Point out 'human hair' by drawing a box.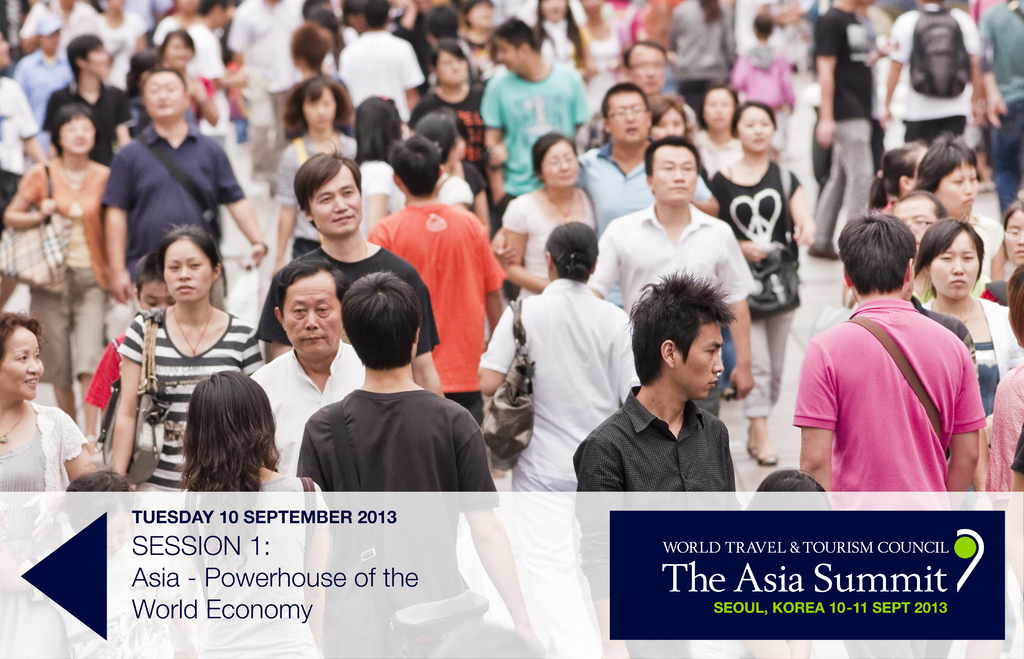
Rect(868, 140, 922, 202).
